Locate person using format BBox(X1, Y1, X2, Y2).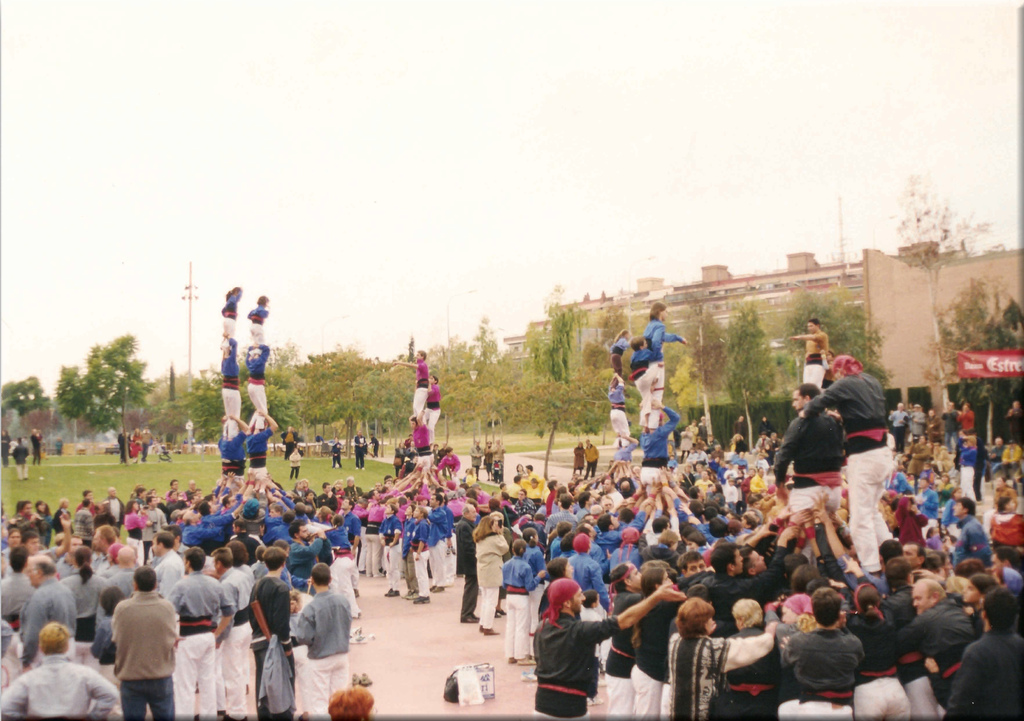
BBox(904, 402, 928, 438).
